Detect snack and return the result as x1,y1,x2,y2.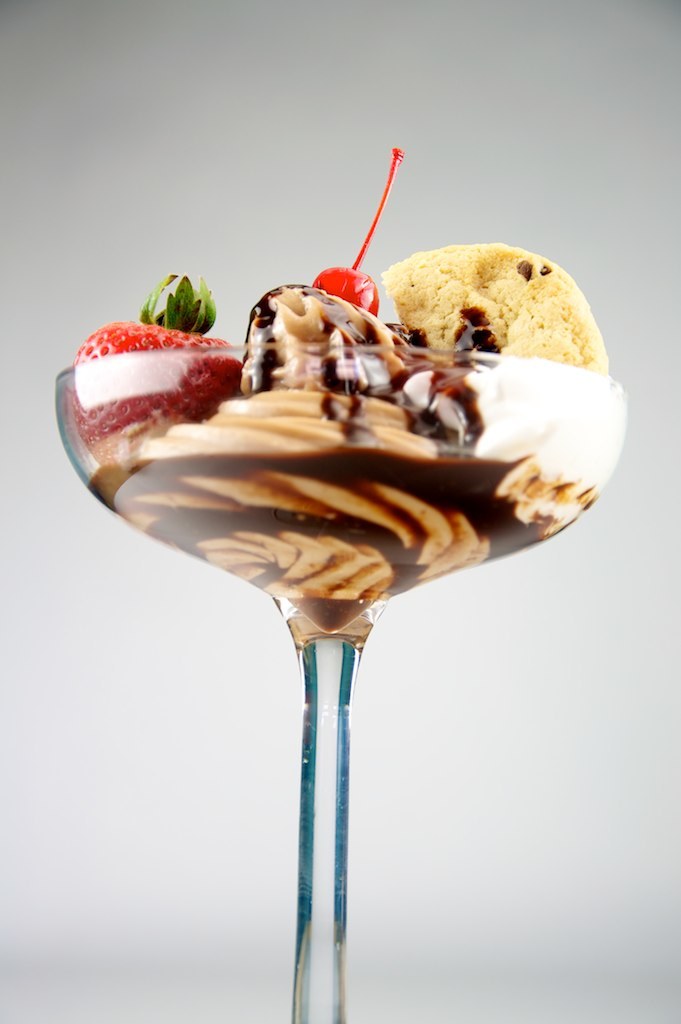
53,139,612,639.
